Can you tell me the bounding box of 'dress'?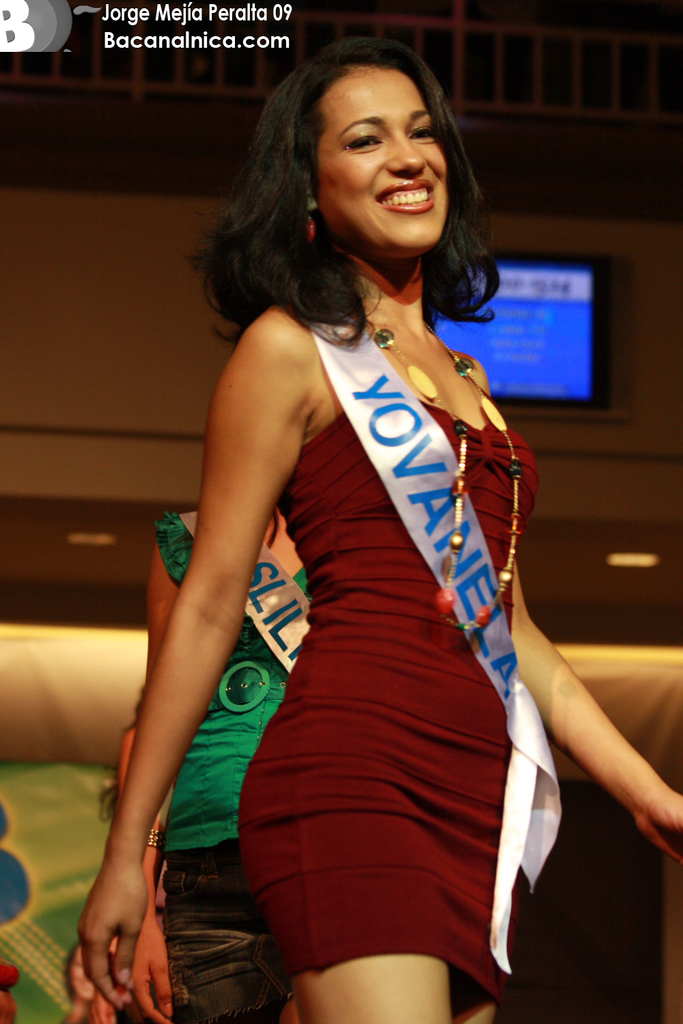
BBox(234, 335, 541, 1010).
